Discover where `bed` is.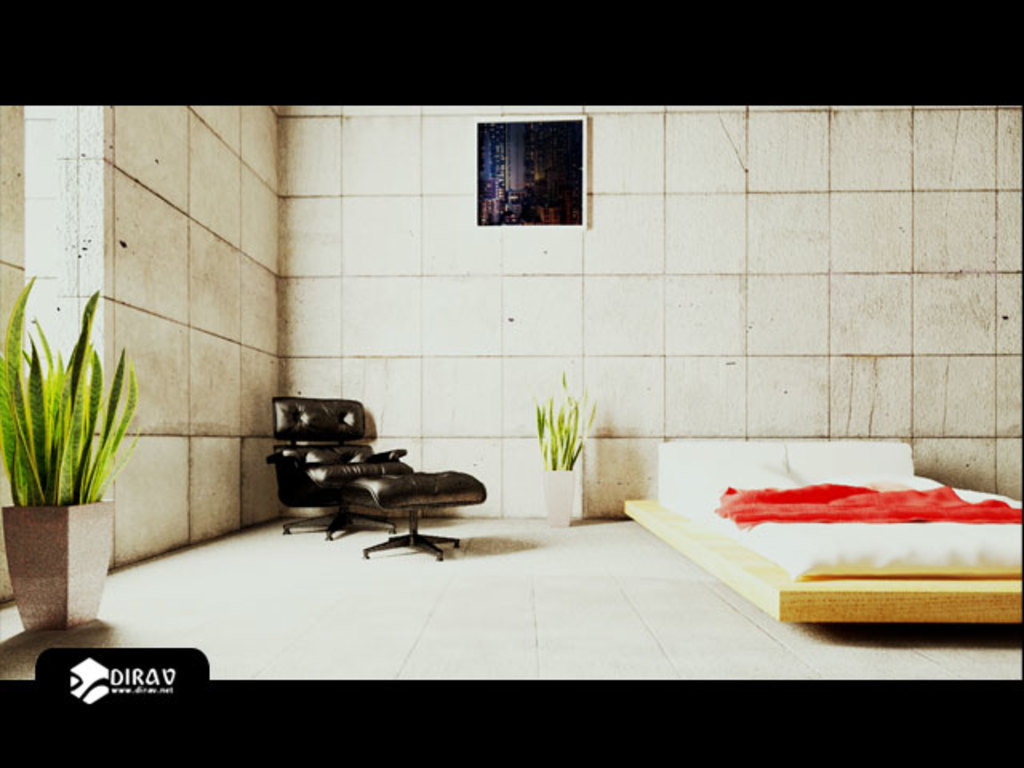
Discovered at bbox=[619, 434, 1019, 621].
